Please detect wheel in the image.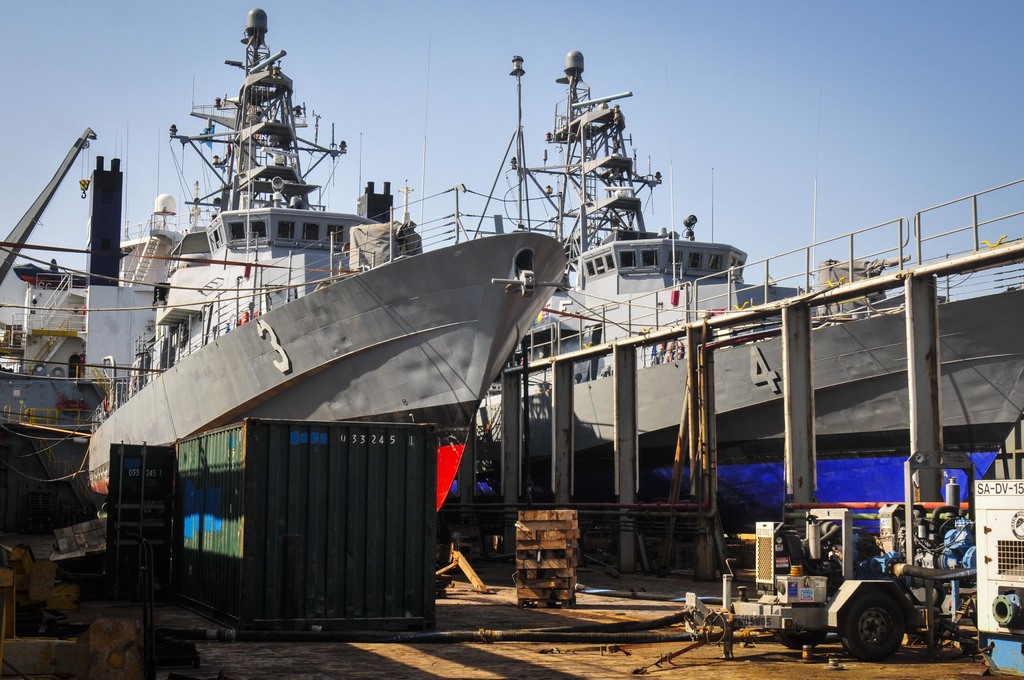
rect(838, 584, 916, 665).
